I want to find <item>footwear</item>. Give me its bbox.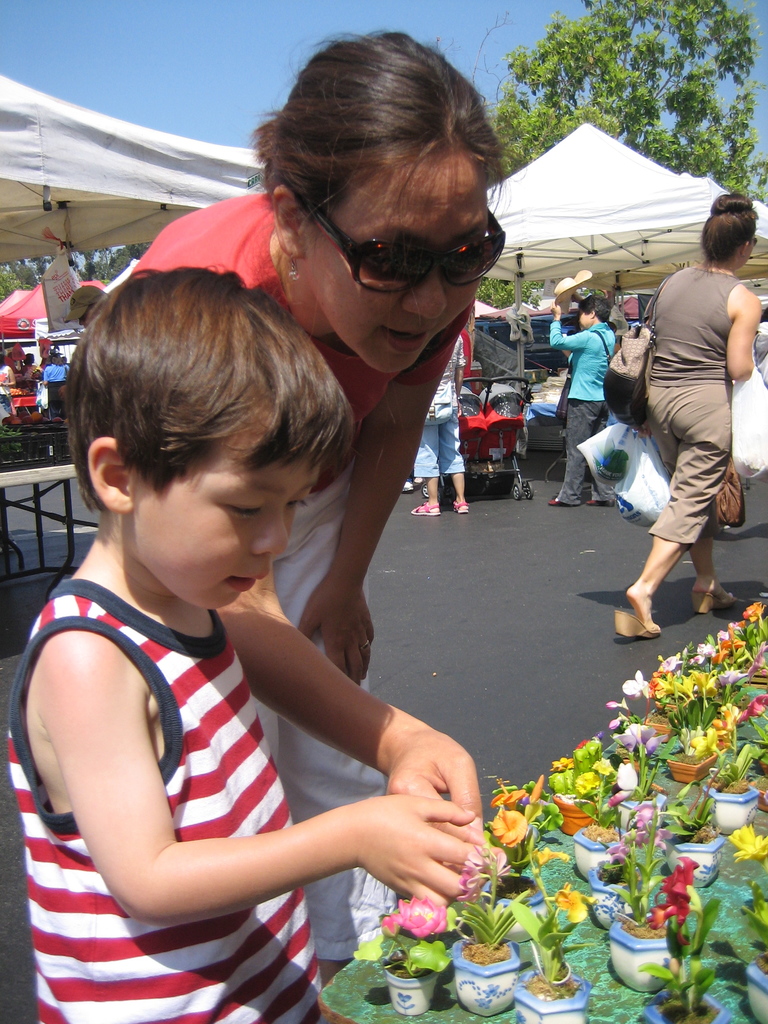
692 587 734 616.
